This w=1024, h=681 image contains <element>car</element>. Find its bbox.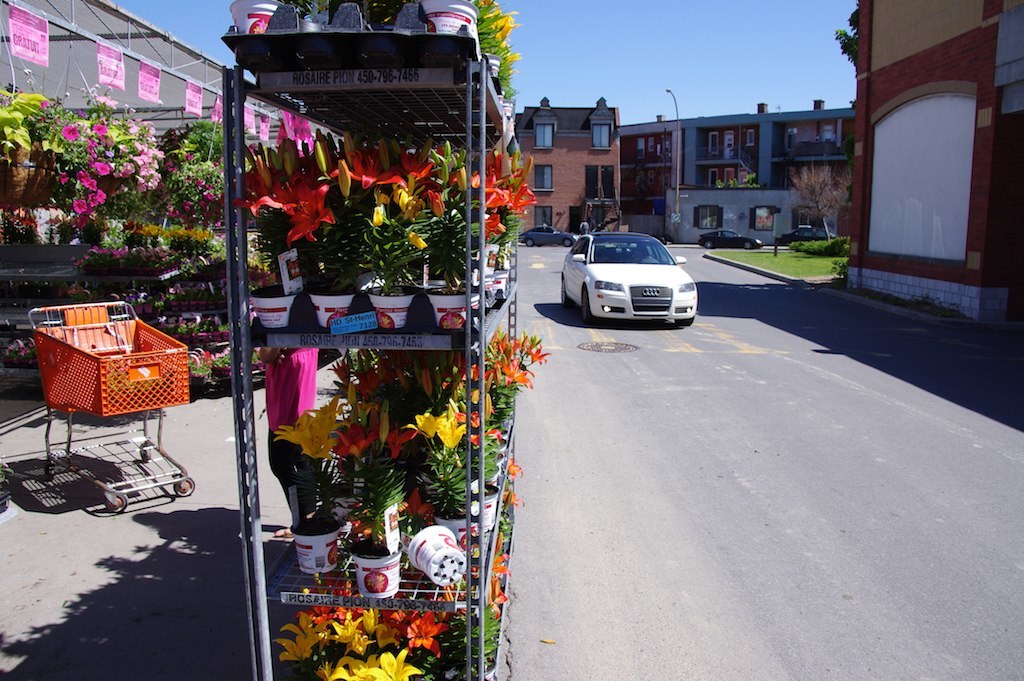
(x1=776, y1=226, x2=833, y2=247).
